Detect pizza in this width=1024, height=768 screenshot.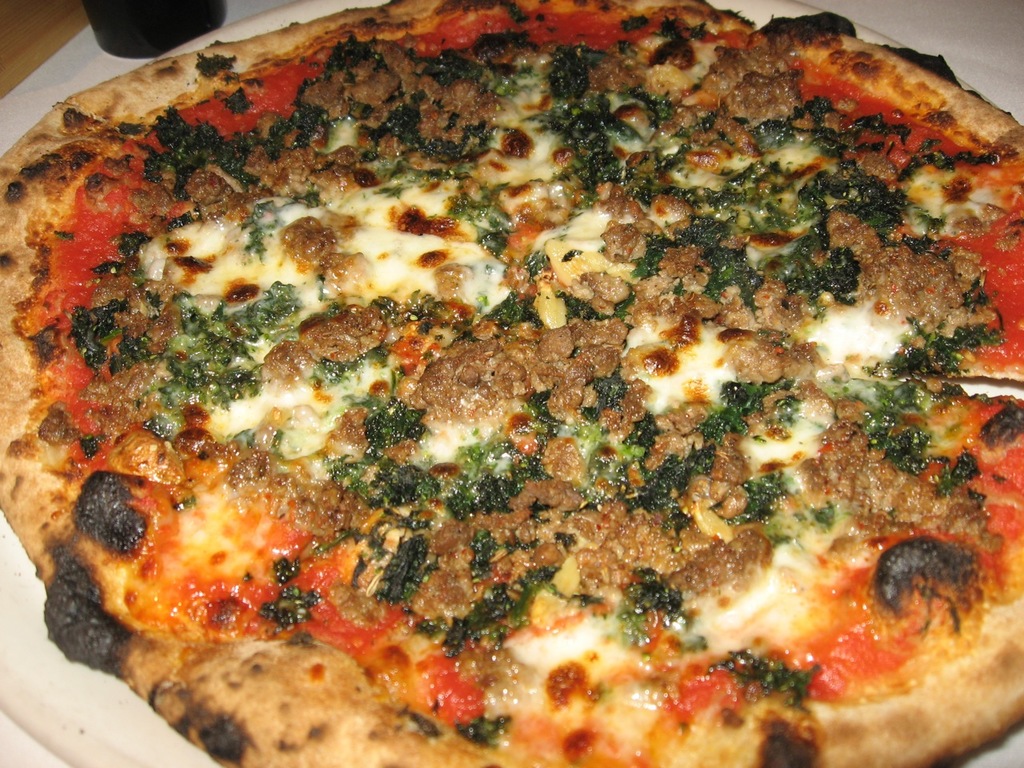
Detection: <bbox>58, 0, 358, 215</bbox>.
